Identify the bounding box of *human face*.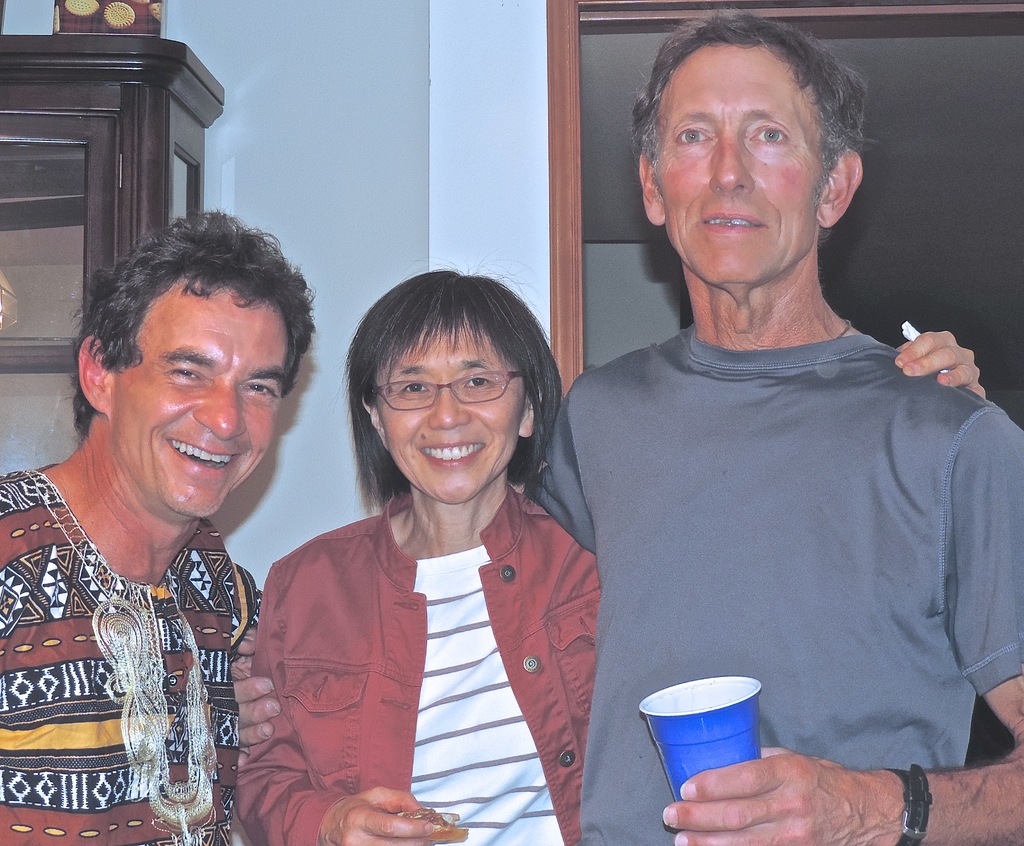
378:325:526:498.
